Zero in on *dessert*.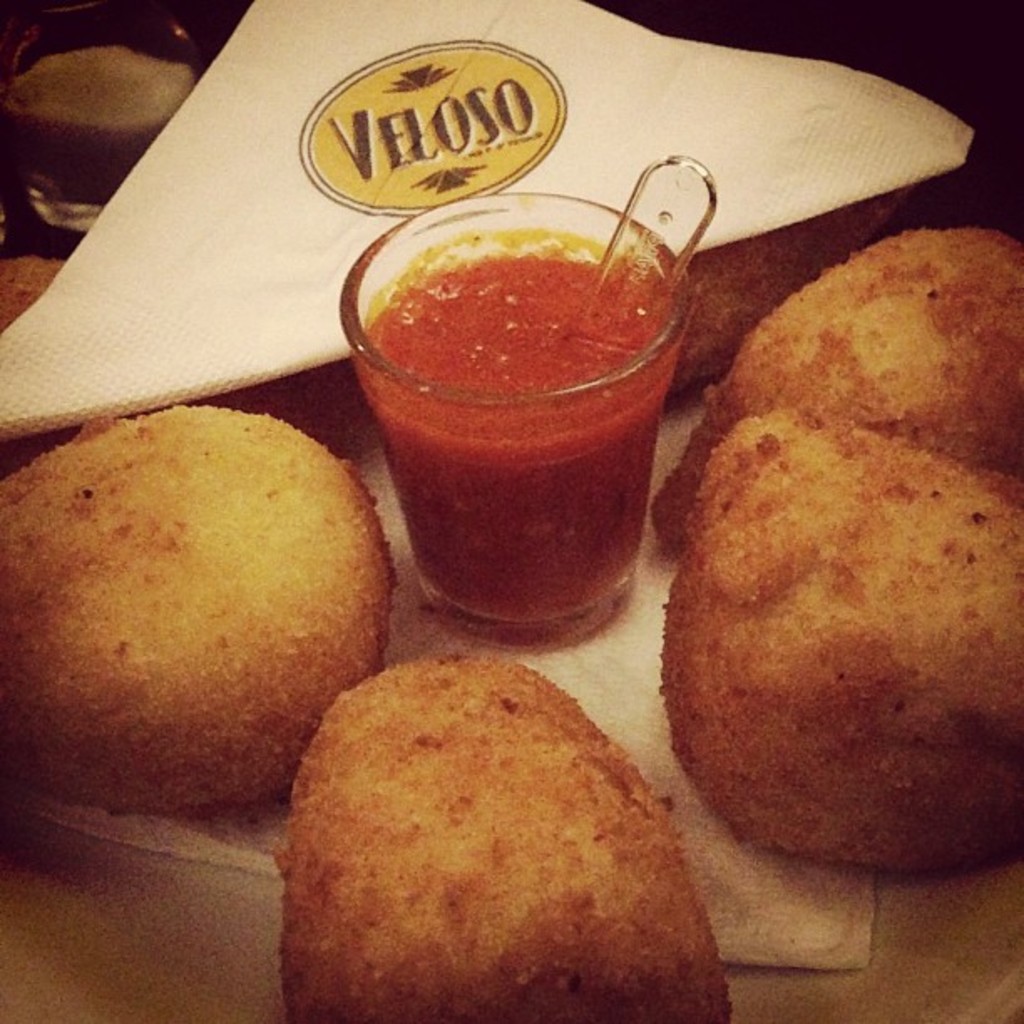
Zeroed in: {"x1": 268, "y1": 651, "x2": 735, "y2": 1017}.
